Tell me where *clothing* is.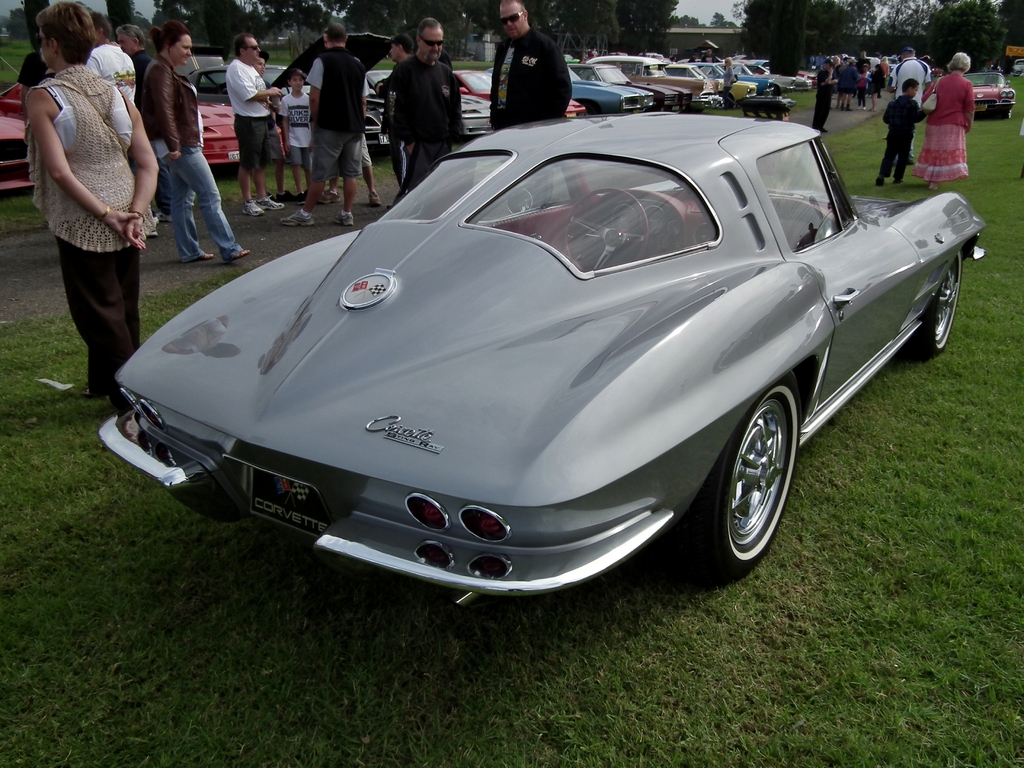
*clothing* is at left=161, top=147, right=239, bottom=253.
